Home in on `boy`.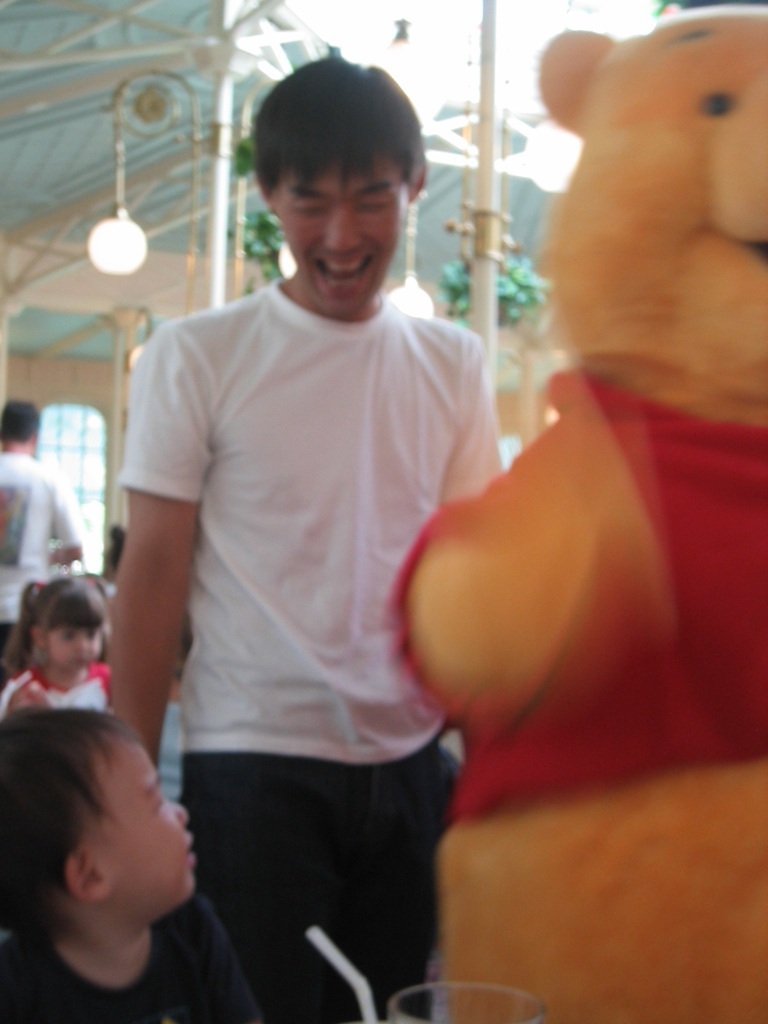
Homed in at (123,50,506,1020).
